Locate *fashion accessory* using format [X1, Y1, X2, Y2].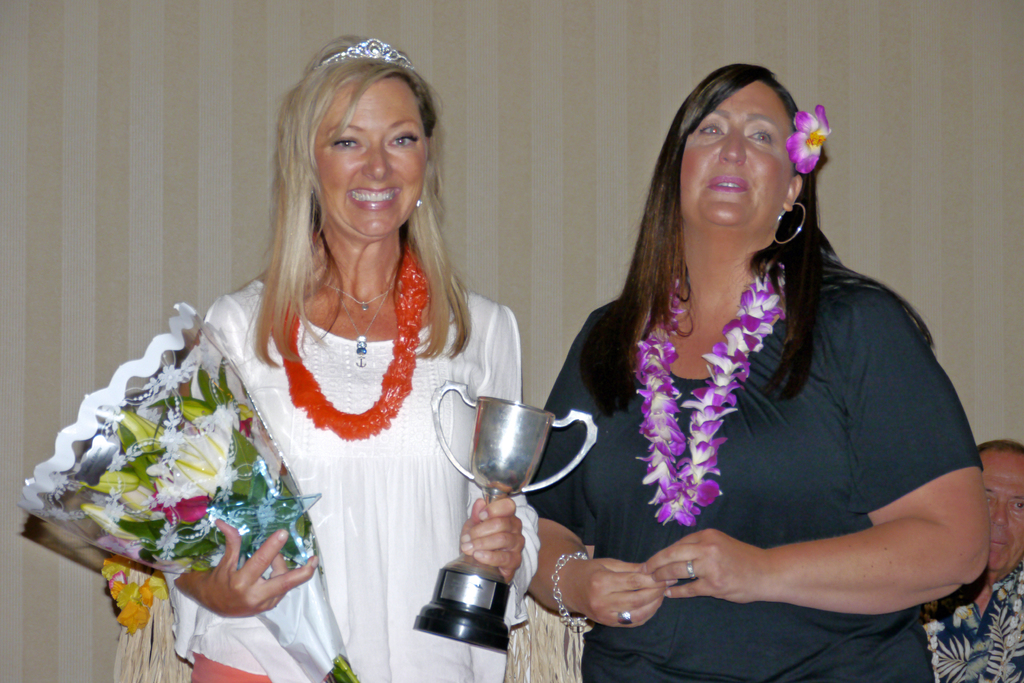
[616, 611, 634, 627].
